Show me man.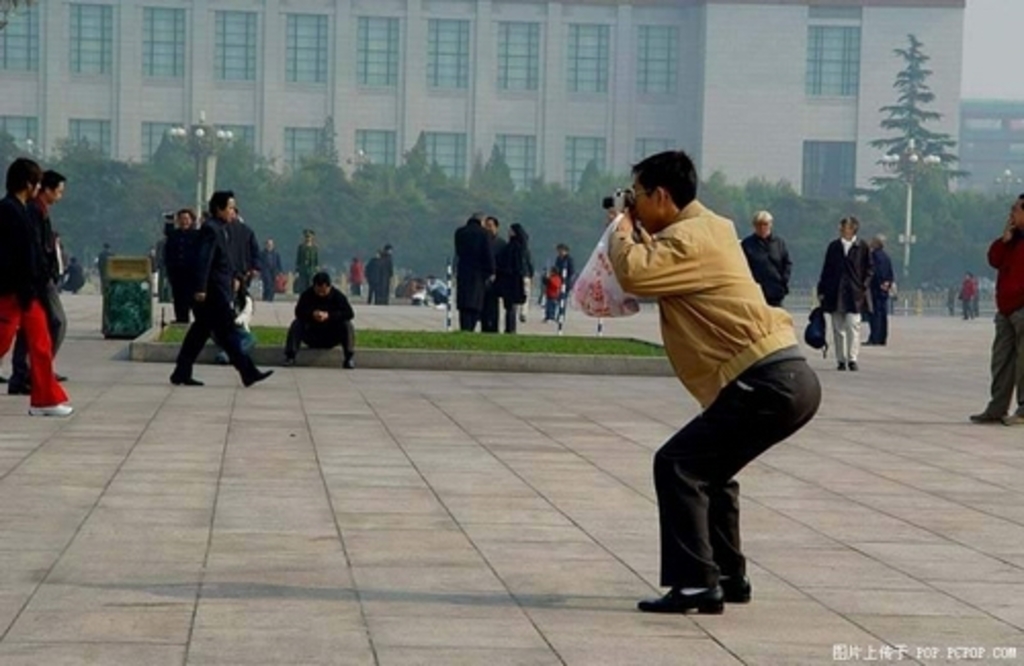
man is here: bbox=(162, 215, 205, 328).
